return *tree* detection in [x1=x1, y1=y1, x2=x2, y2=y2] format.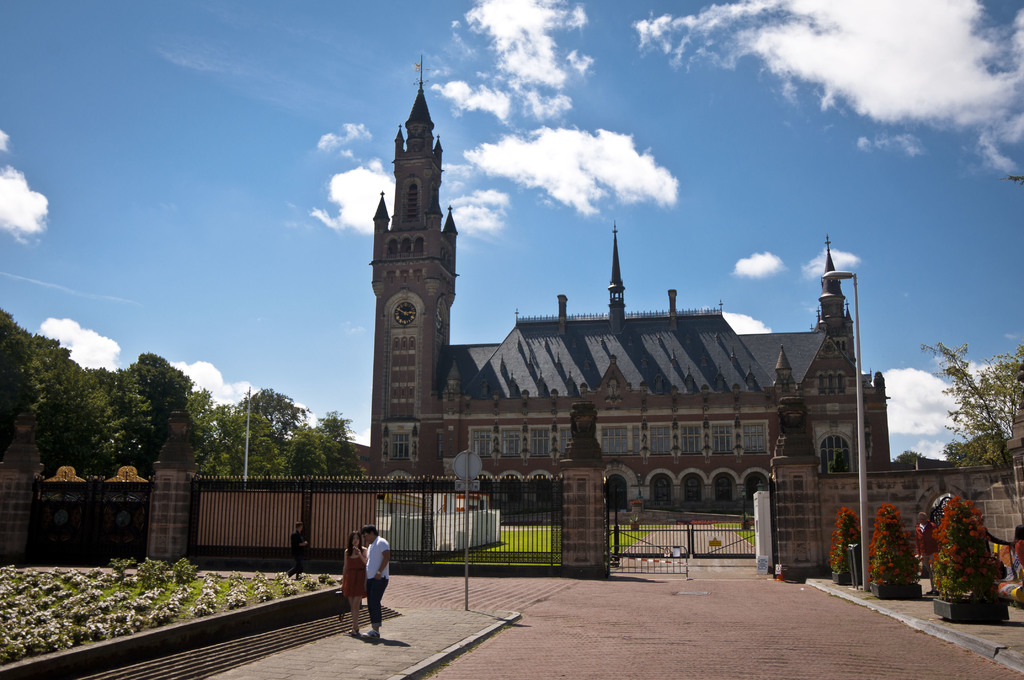
[x1=823, y1=505, x2=879, y2=592].
